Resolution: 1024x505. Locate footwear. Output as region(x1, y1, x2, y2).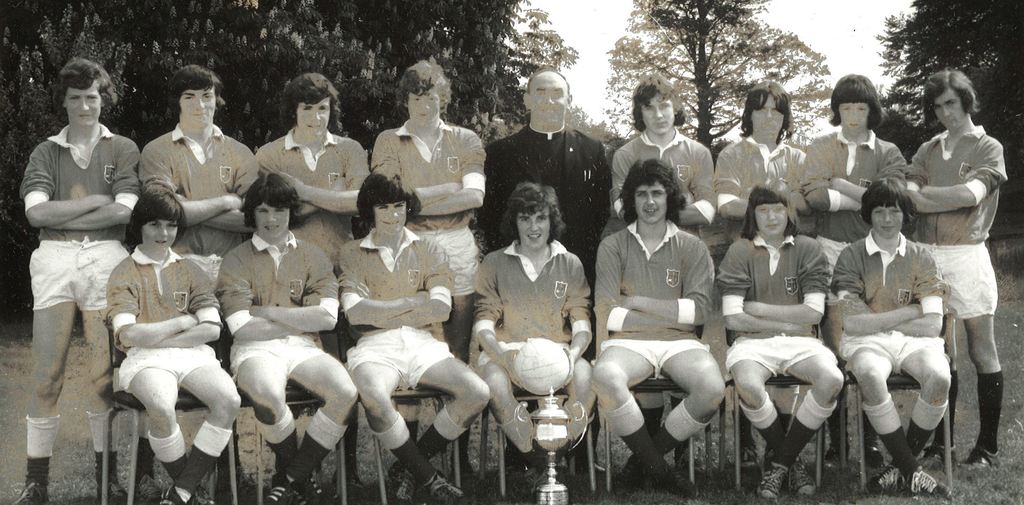
region(385, 420, 433, 504).
